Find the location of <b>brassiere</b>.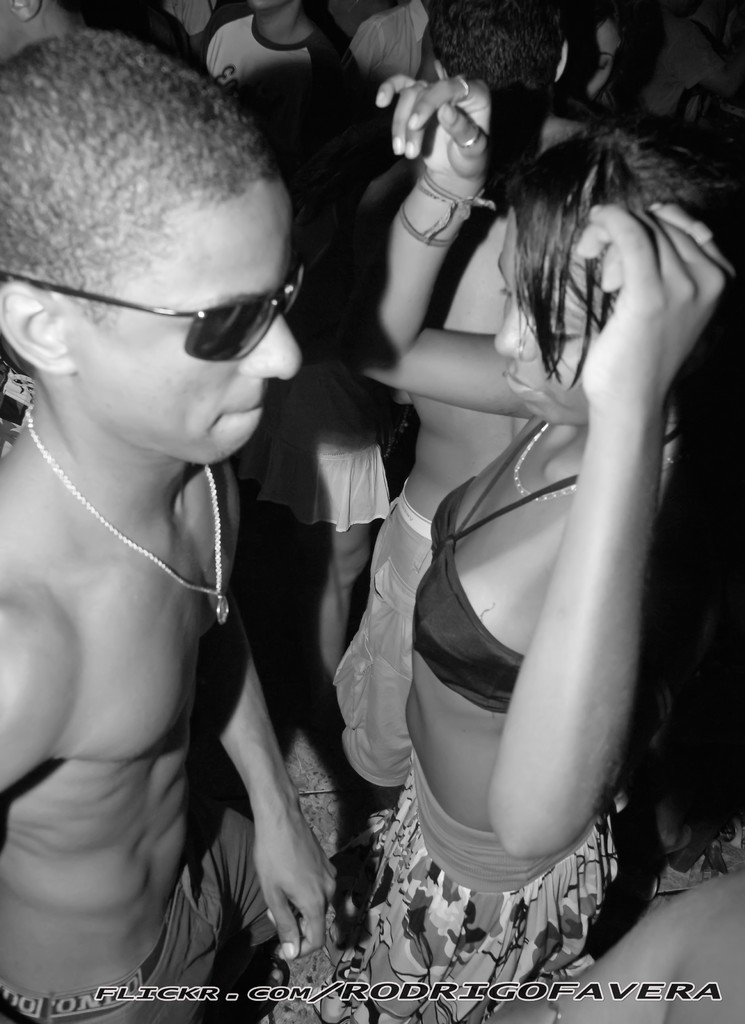
Location: bbox=[410, 415, 685, 709].
